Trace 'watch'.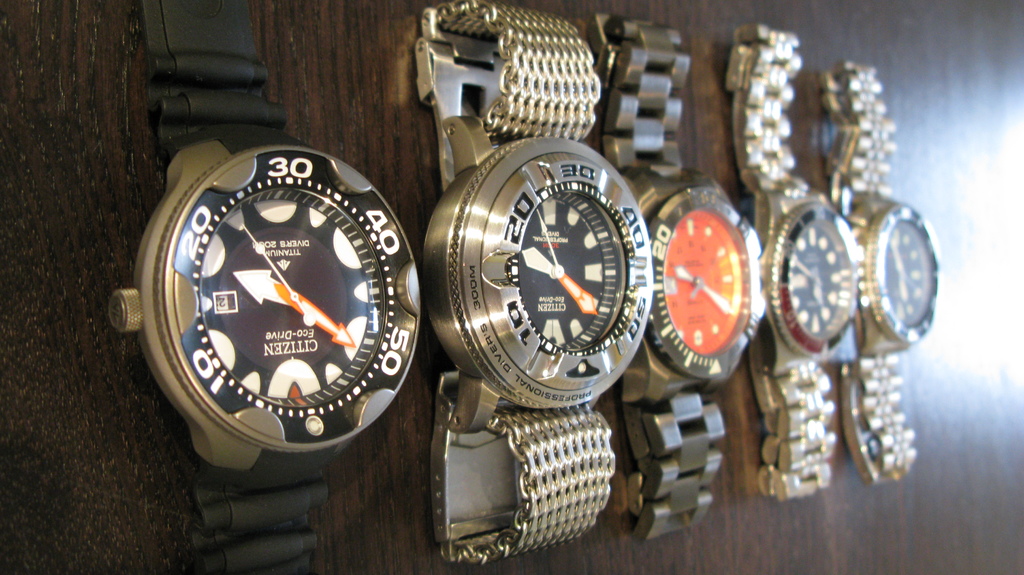
Traced to [left=855, top=59, right=935, bottom=482].
